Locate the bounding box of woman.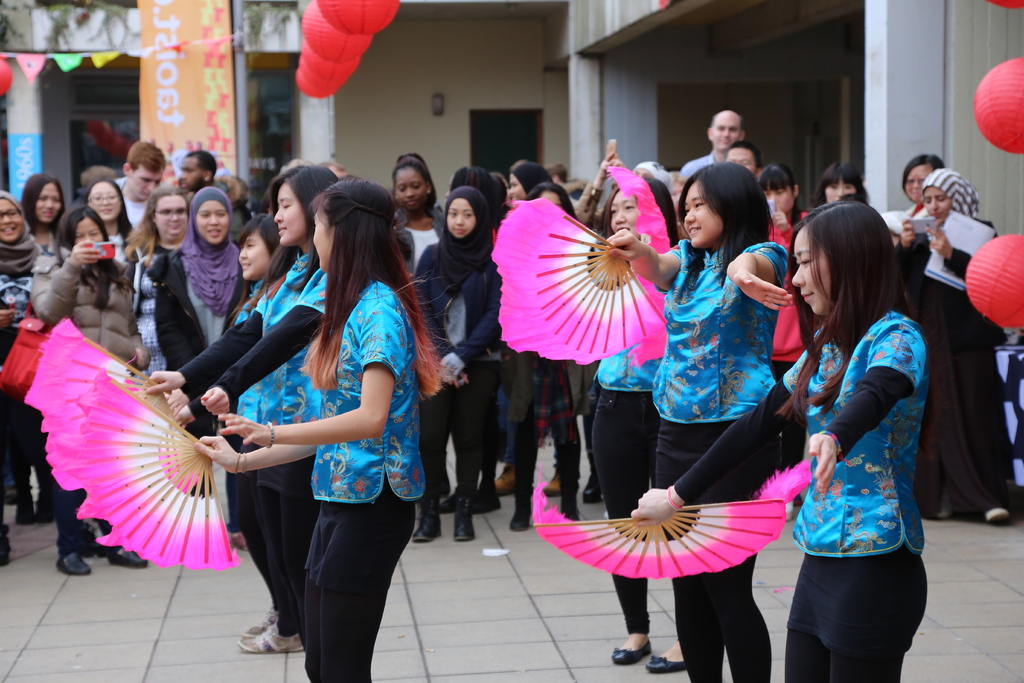
Bounding box: BBox(895, 186, 1012, 526).
